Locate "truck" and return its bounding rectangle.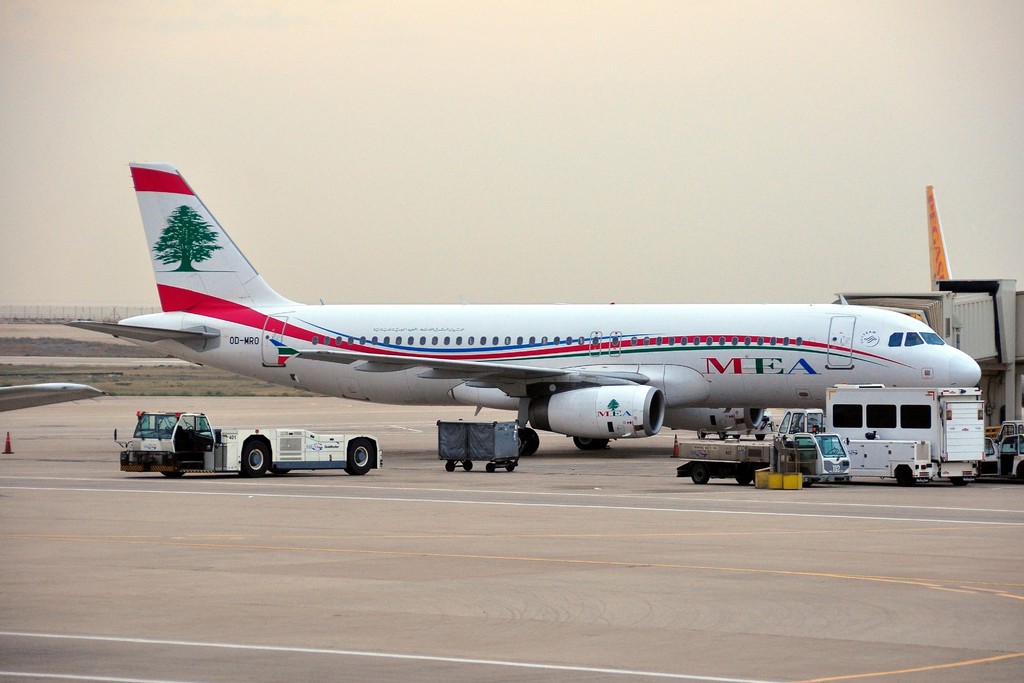
x1=792, y1=437, x2=935, y2=488.
